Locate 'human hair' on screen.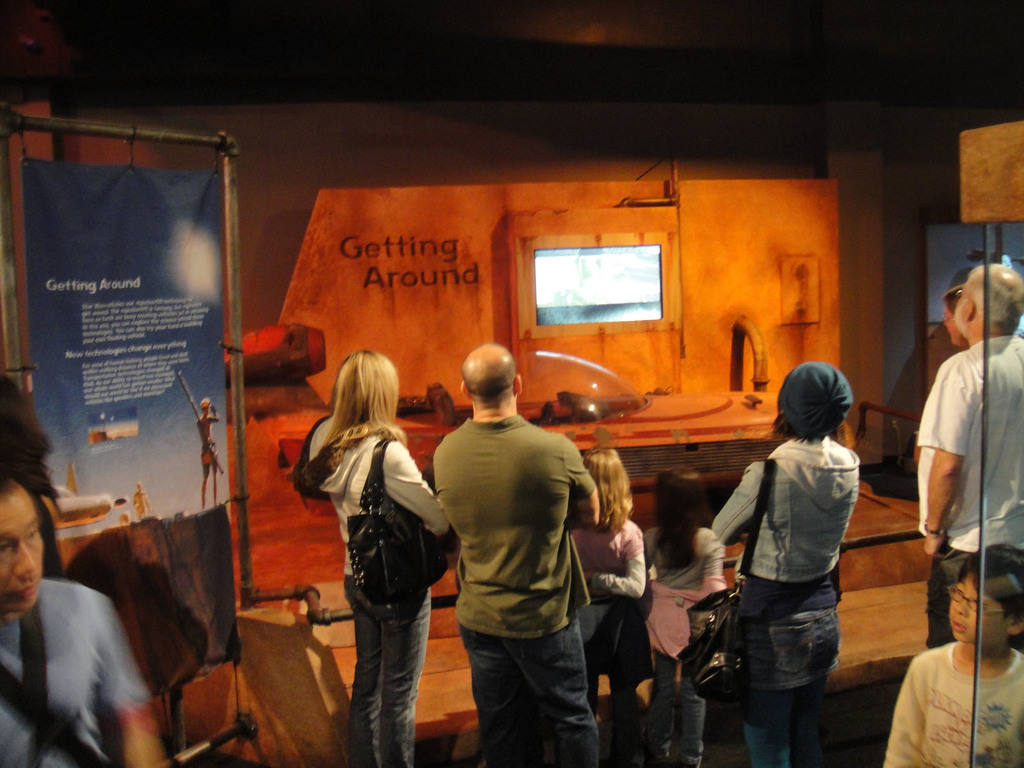
On screen at (x1=659, y1=462, x2=717, y2=565).
